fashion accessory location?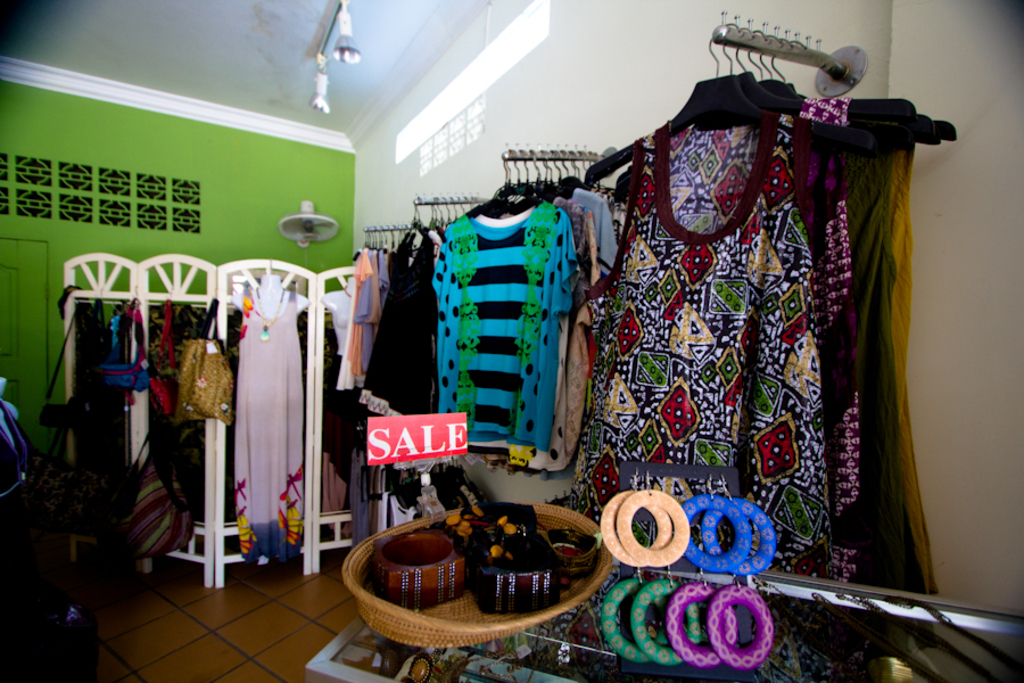
bbox=(809, 587, 945, 682)
